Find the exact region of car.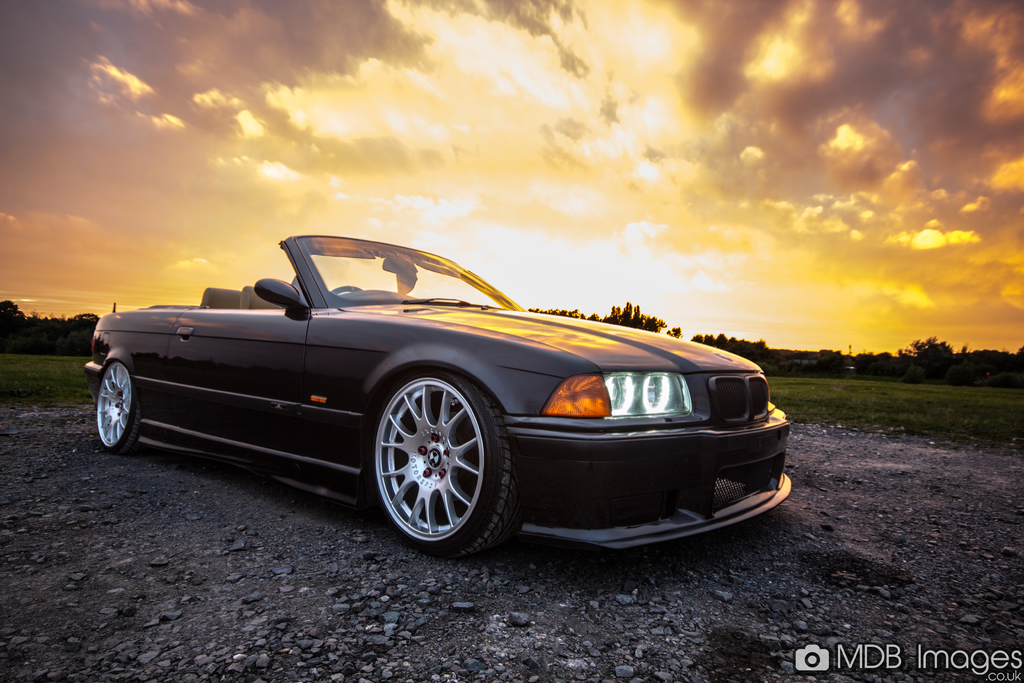
Exact region: select_region(88, 236, 788, 562).
